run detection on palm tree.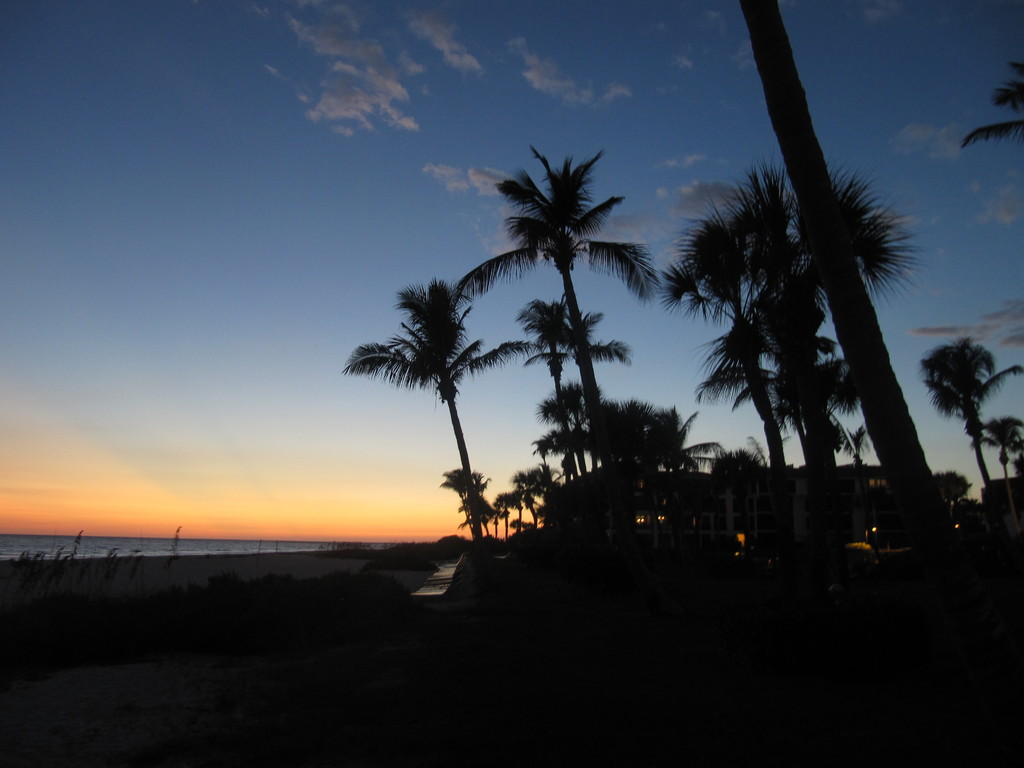
Result: box(344, 290, 513, 560).
